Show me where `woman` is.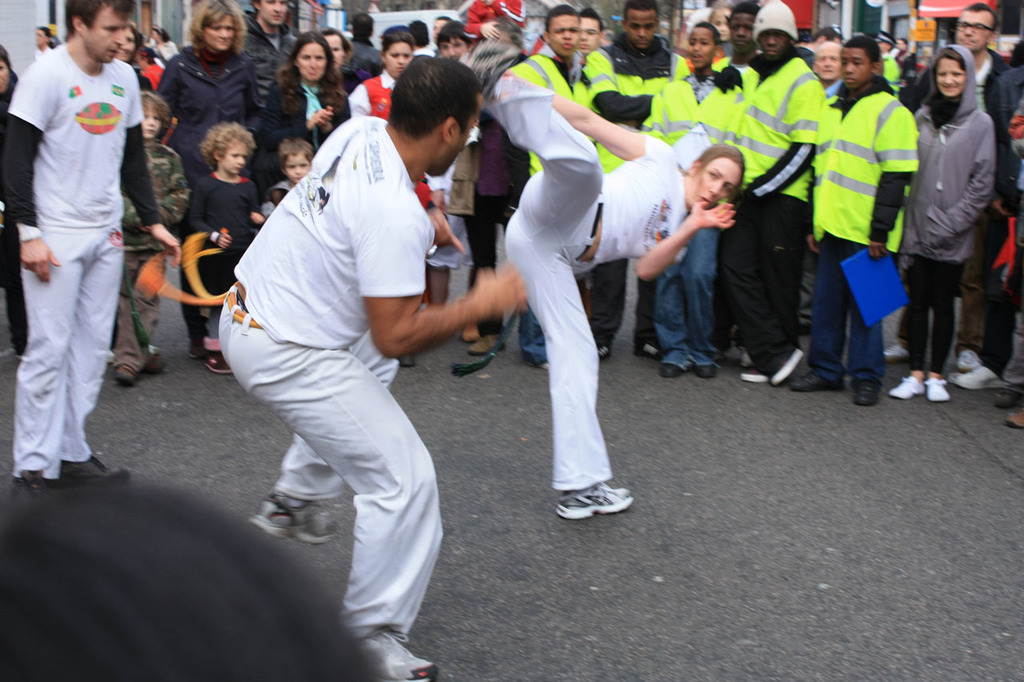
`woman` is at crop(151, 0, 257, 351).
